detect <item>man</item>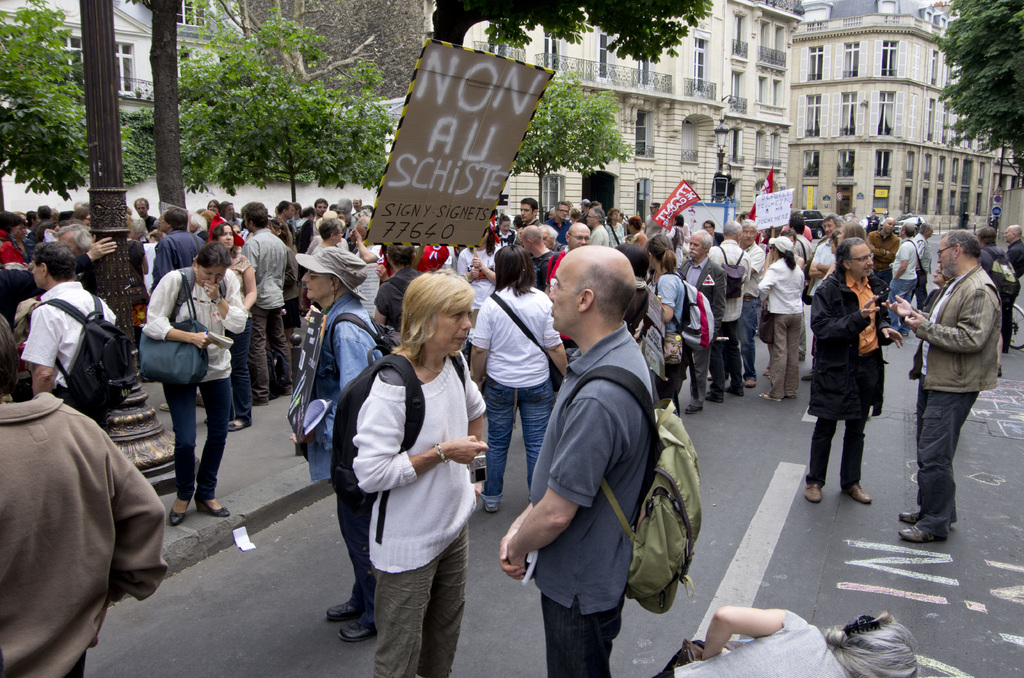
(x1=502, y1=240, x2=656, y2=677)
